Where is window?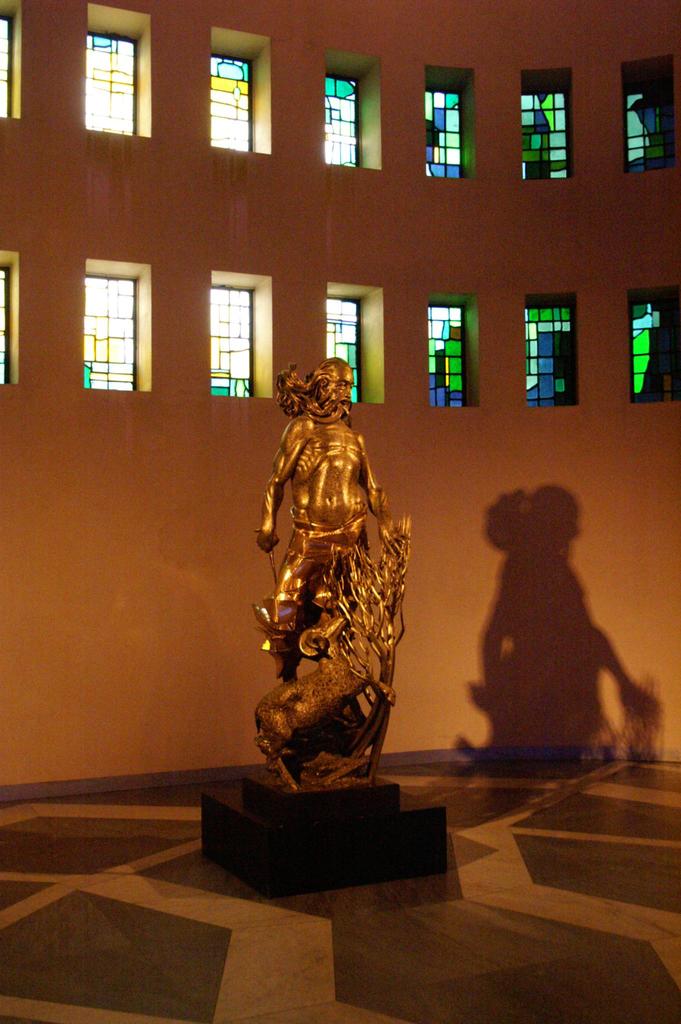
detection(521, 294, 579, 399).
